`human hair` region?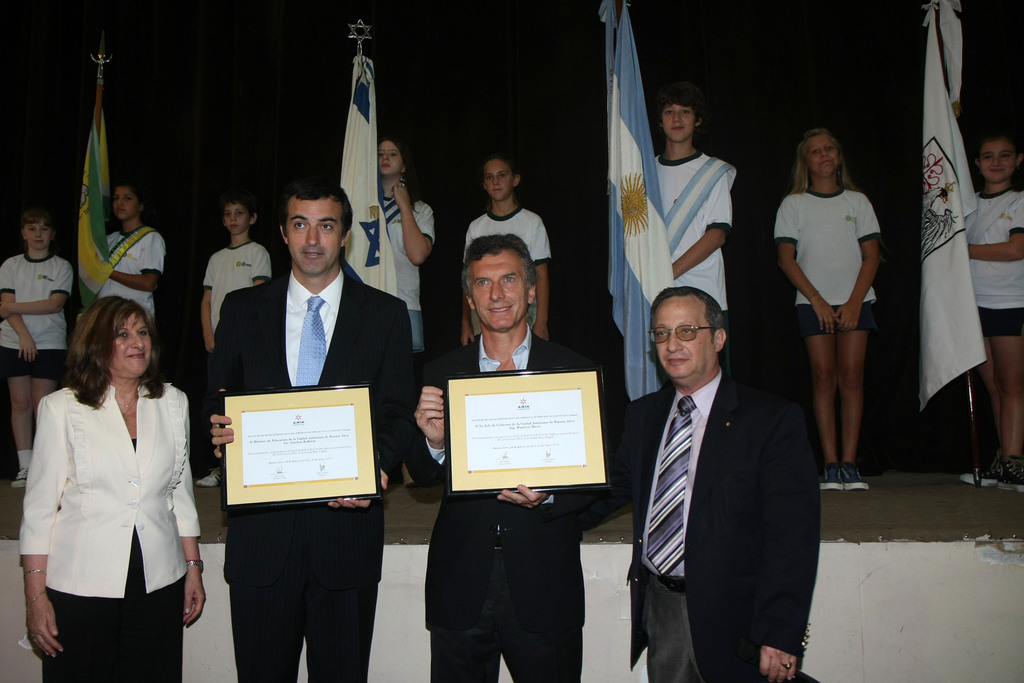
[x1=458, y1=233, x2=539, y2=293]
